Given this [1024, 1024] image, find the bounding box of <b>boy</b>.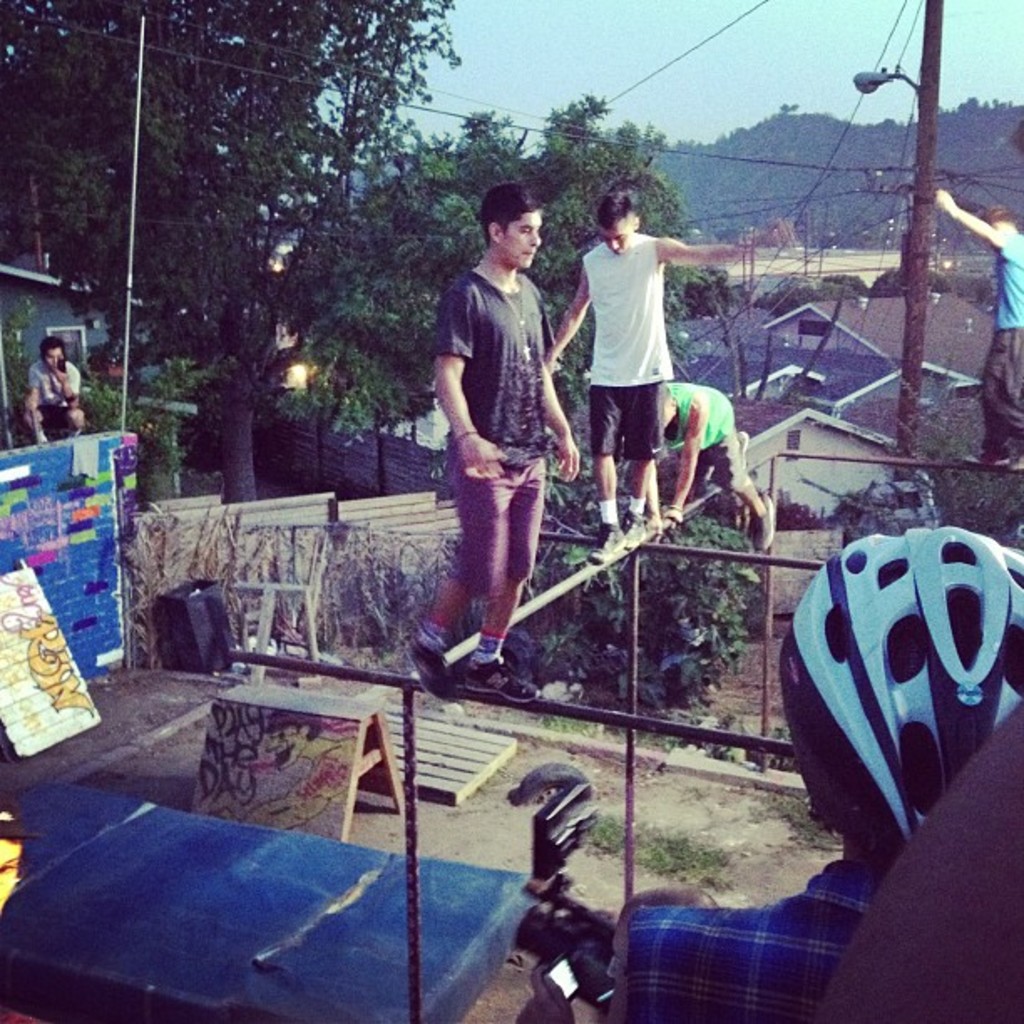
locate(403, 179, 591, 724).
